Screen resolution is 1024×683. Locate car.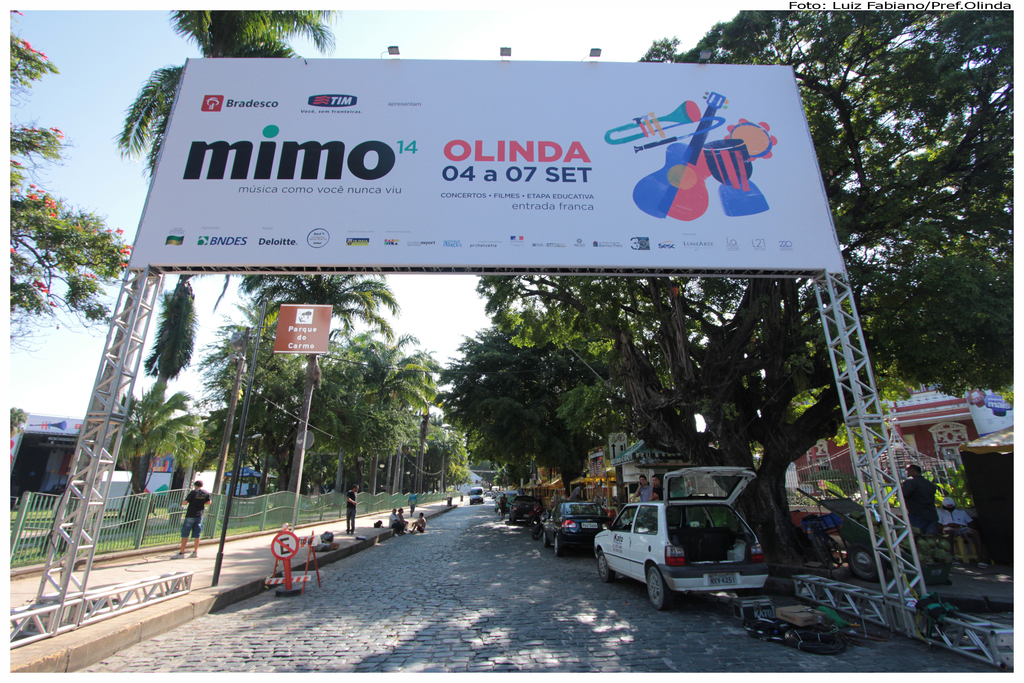
534:500:602:555.
